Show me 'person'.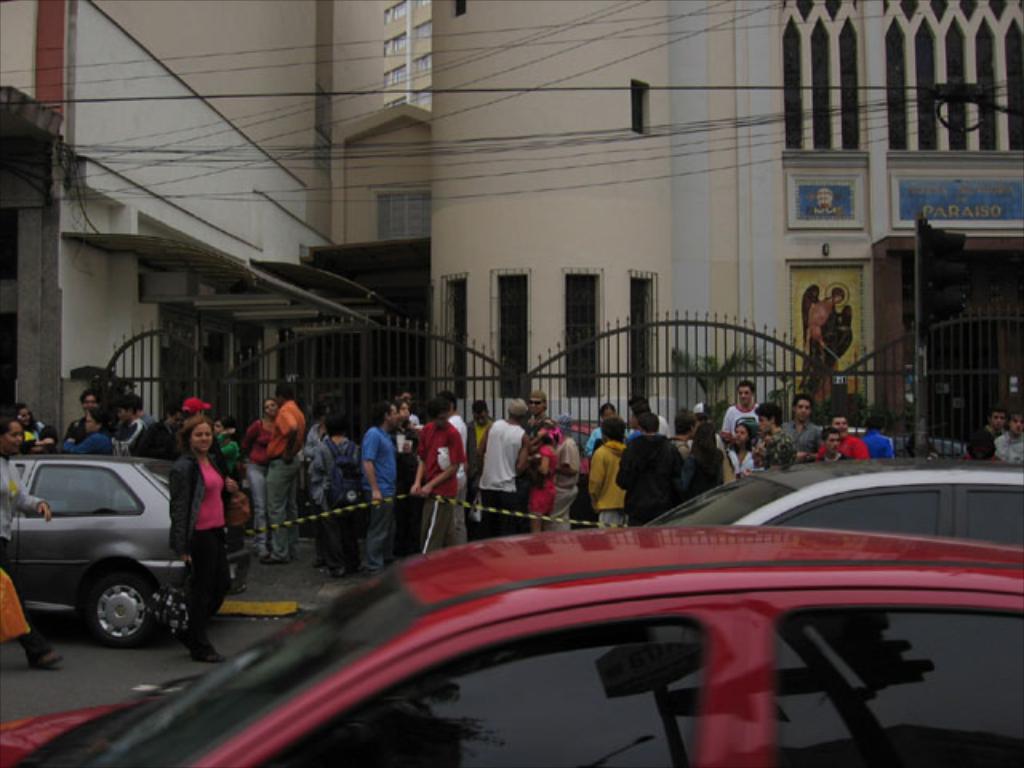
'person' is here: BBox(757, 411, 790, 478).
